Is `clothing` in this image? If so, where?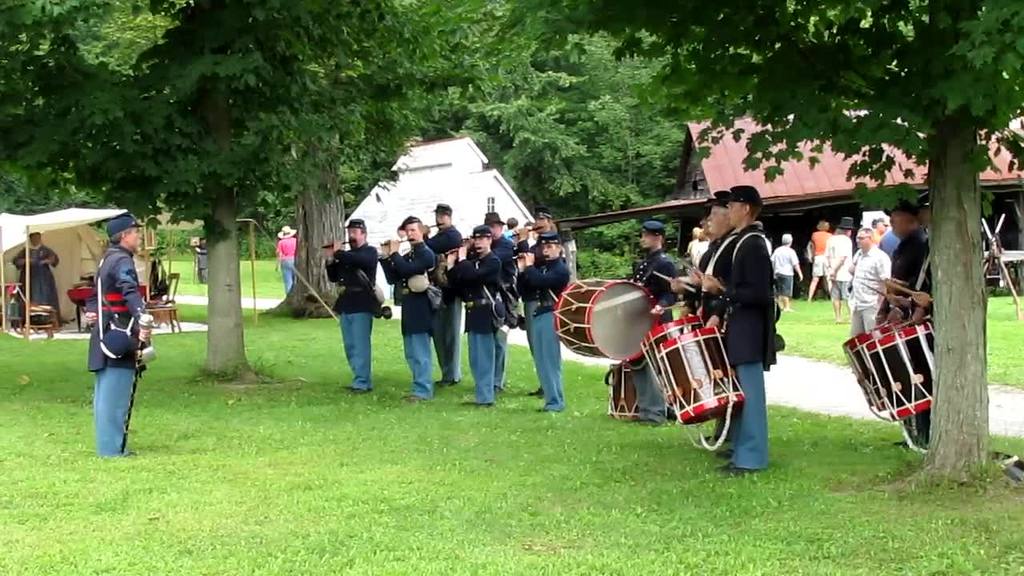
Yes, at bbox=(882, 226, 930, 312).
